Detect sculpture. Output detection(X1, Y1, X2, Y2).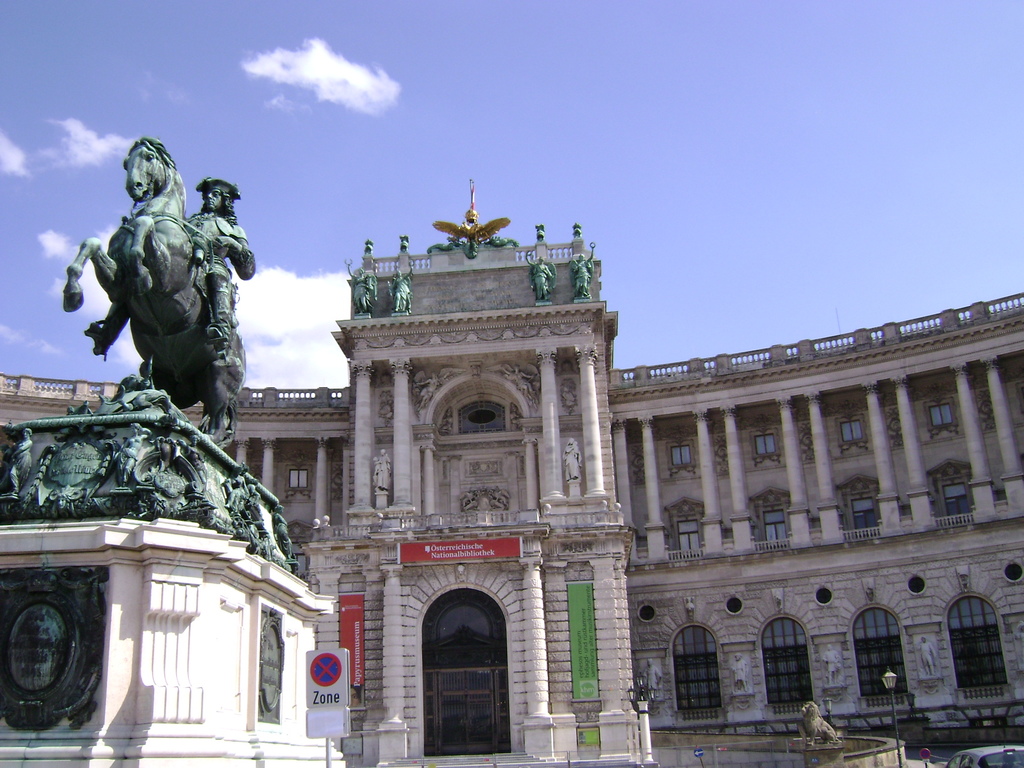
detection(379, 393, 397, 427).
